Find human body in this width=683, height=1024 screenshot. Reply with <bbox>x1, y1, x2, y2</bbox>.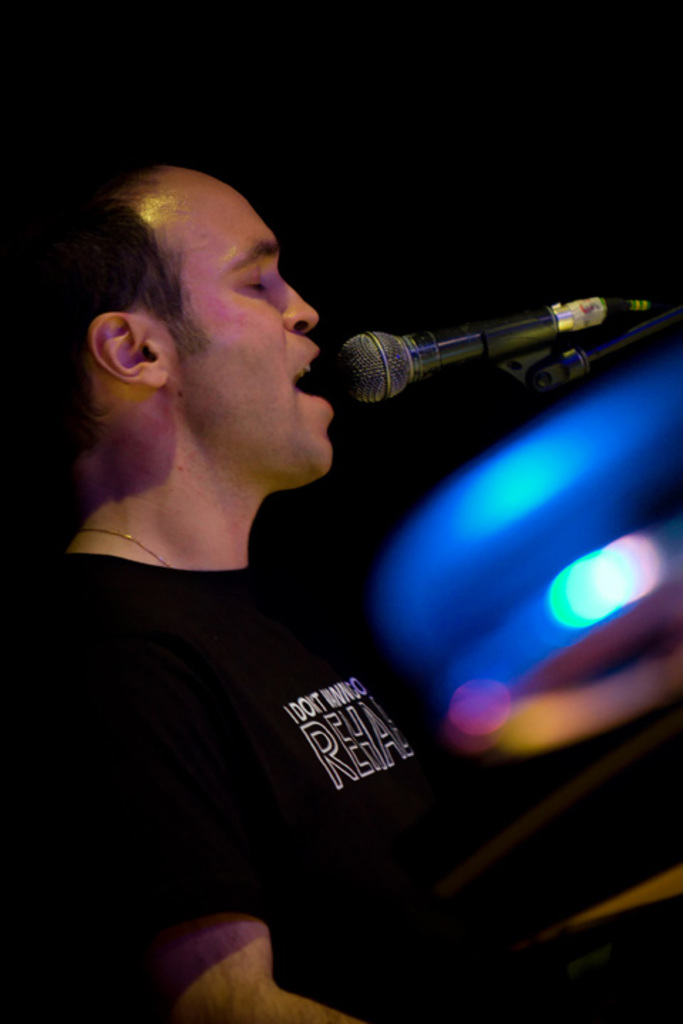
<bbox>7, 156, 343, 1020</bbox>.
